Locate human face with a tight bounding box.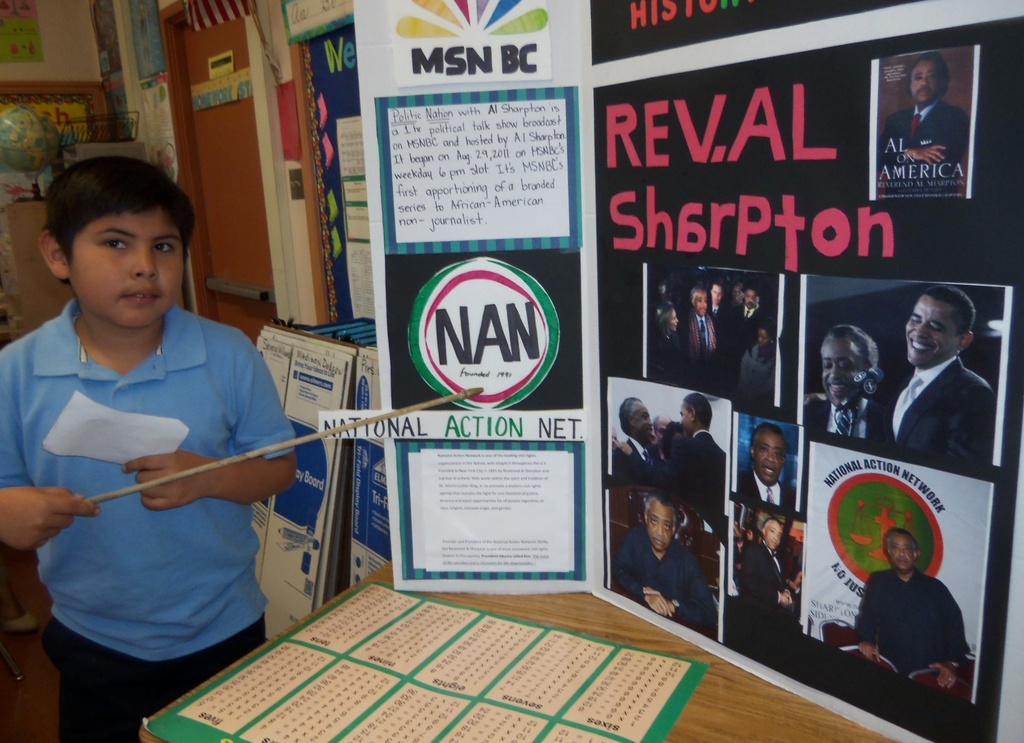
left=73, top=210, right=183, bottom=326.
